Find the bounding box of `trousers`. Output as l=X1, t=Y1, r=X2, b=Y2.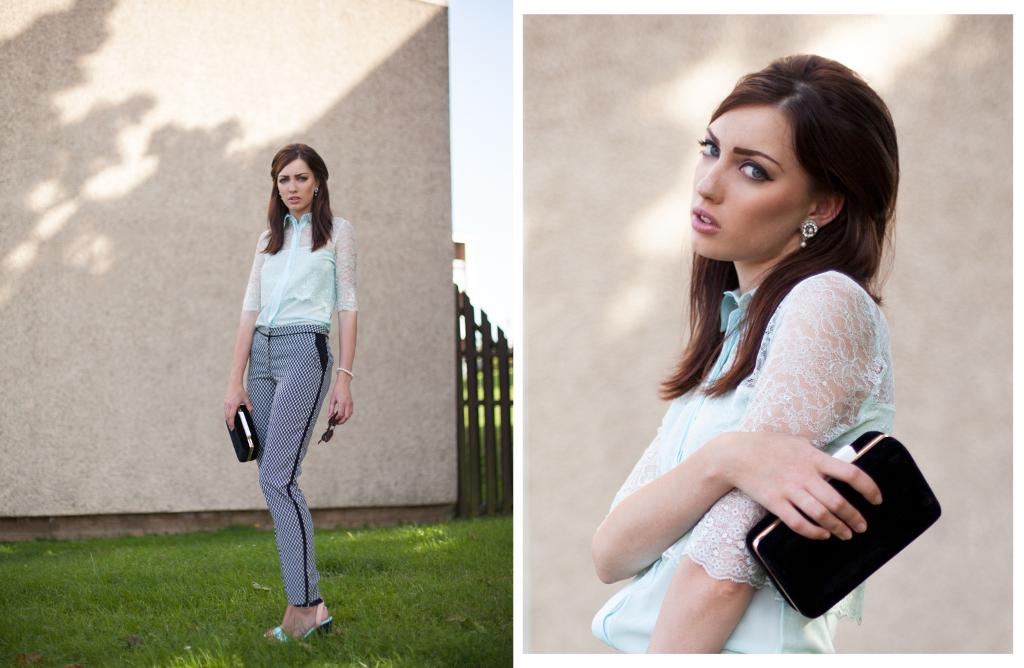
l=243, t=324, r=329, b=609.
